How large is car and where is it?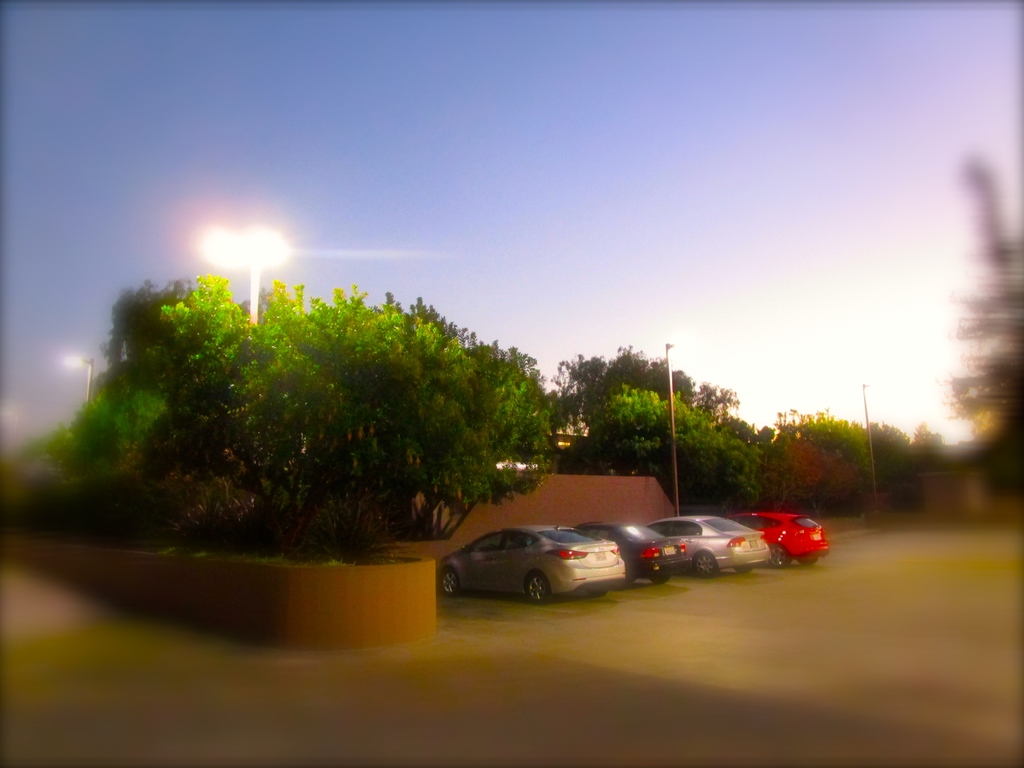
Bounding box: [431,528,649,612].
